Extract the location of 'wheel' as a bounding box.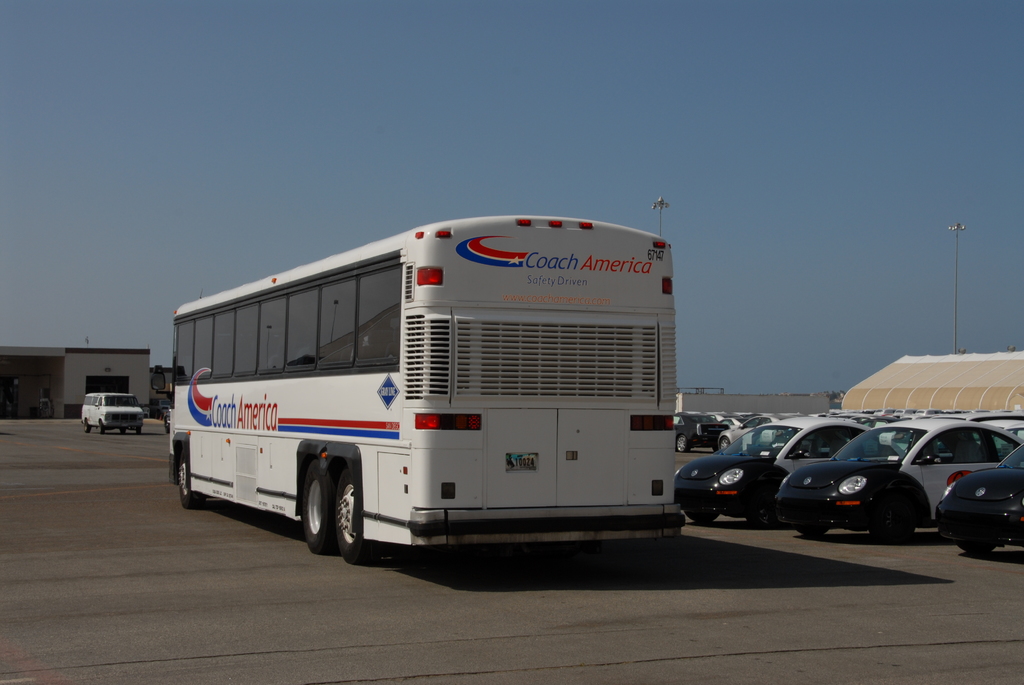
687/509/719/521.
